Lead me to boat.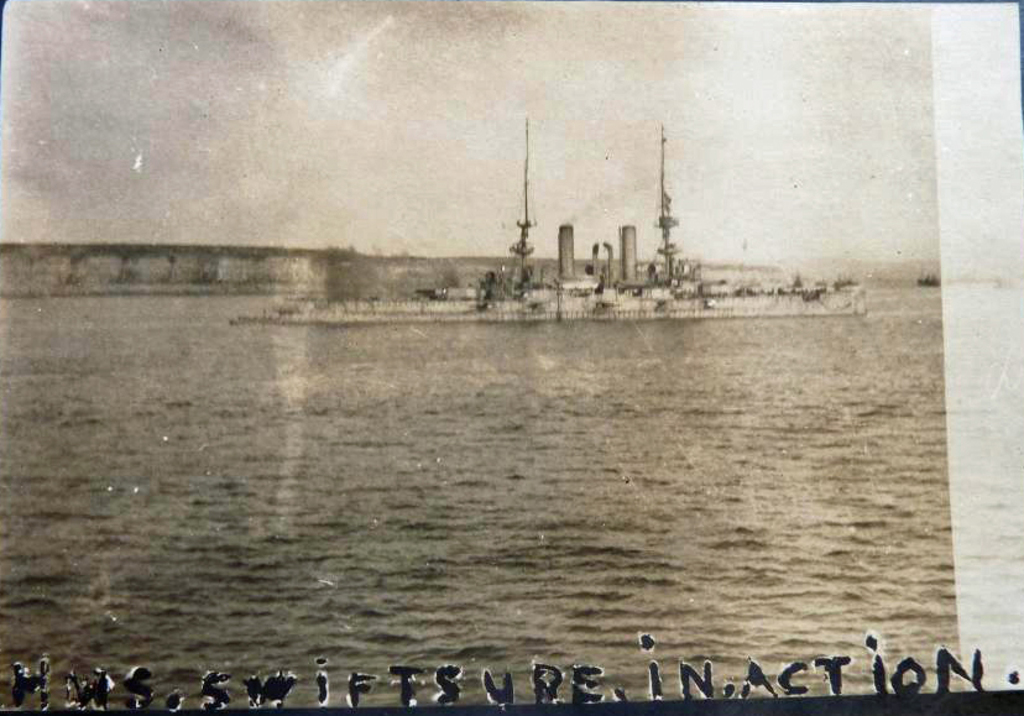
Lead to [left=244, top=120, right=864, bottom=323].
